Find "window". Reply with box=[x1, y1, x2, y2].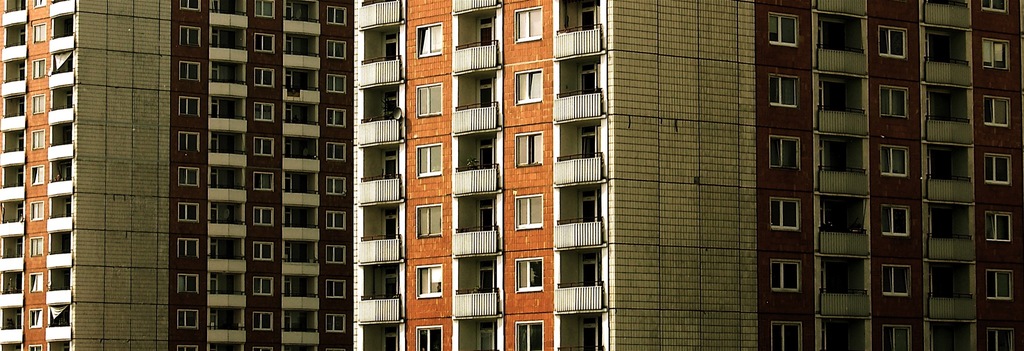
box=[772, 320, 802, 350].
